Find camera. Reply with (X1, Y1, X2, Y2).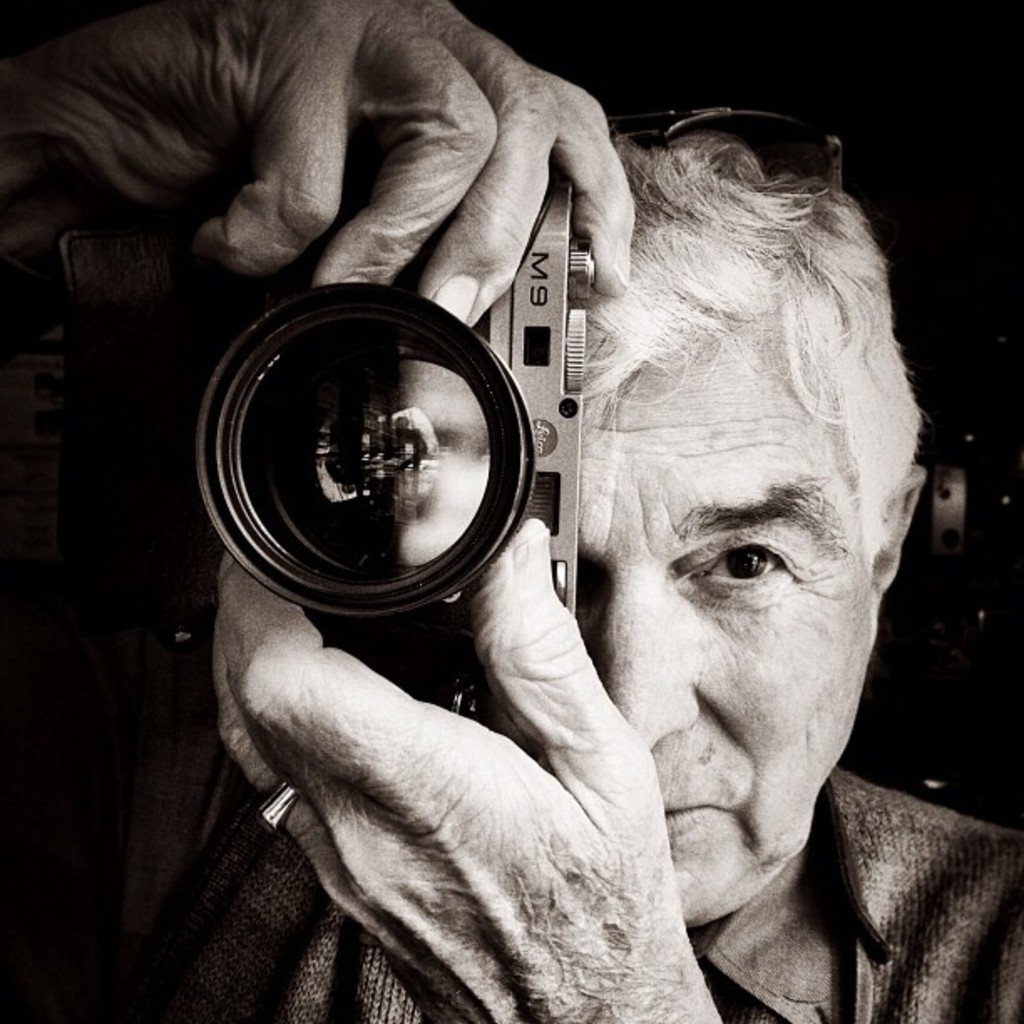
(151, 166, 594, 766).
